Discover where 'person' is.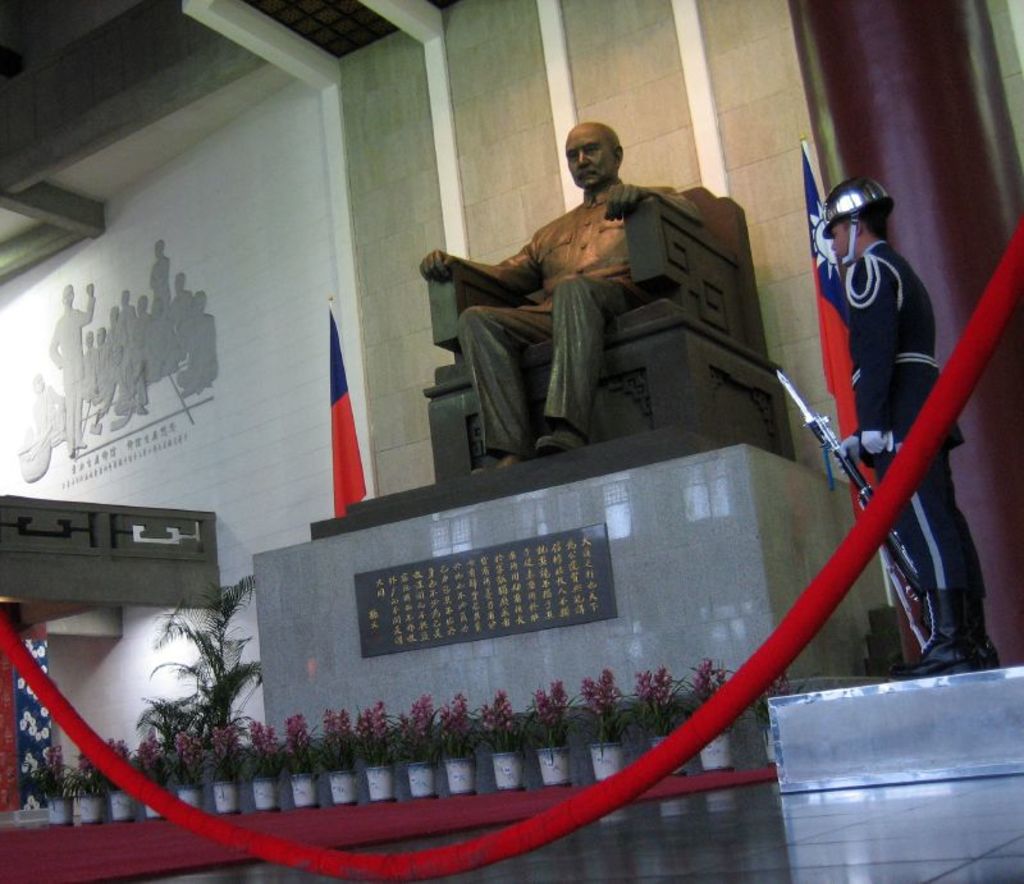
Discovered at [left=417, top=123, right=707, bottom=461].
